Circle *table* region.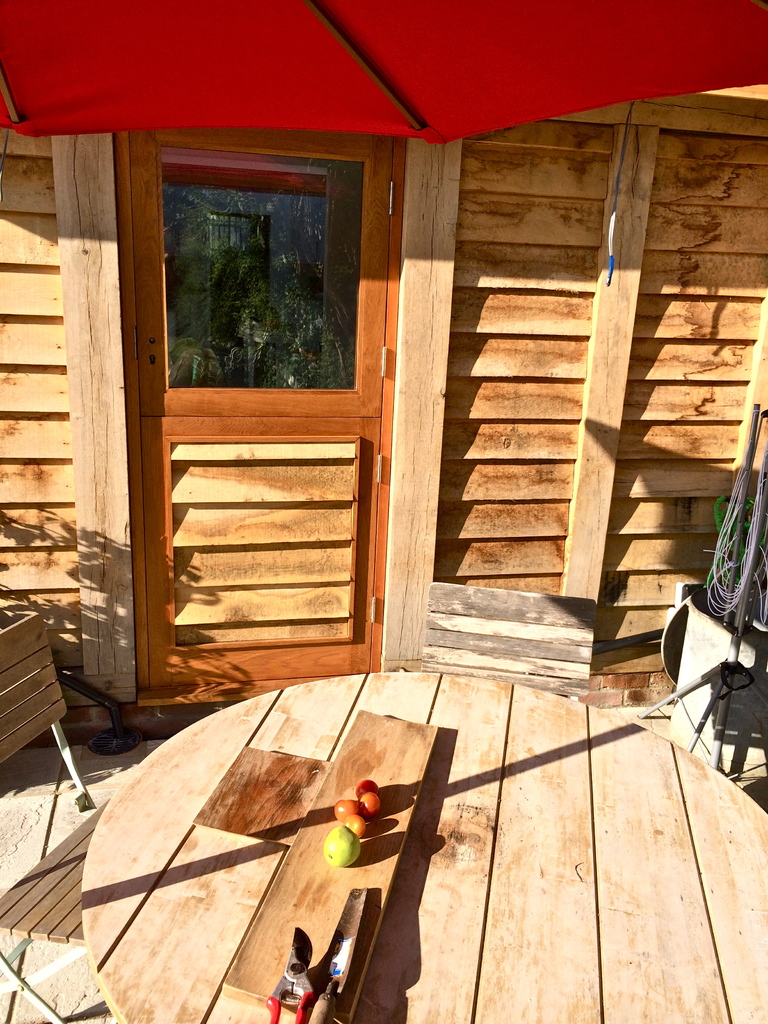
Region: x1=79 y1=671 x2=767 y2=1023.
